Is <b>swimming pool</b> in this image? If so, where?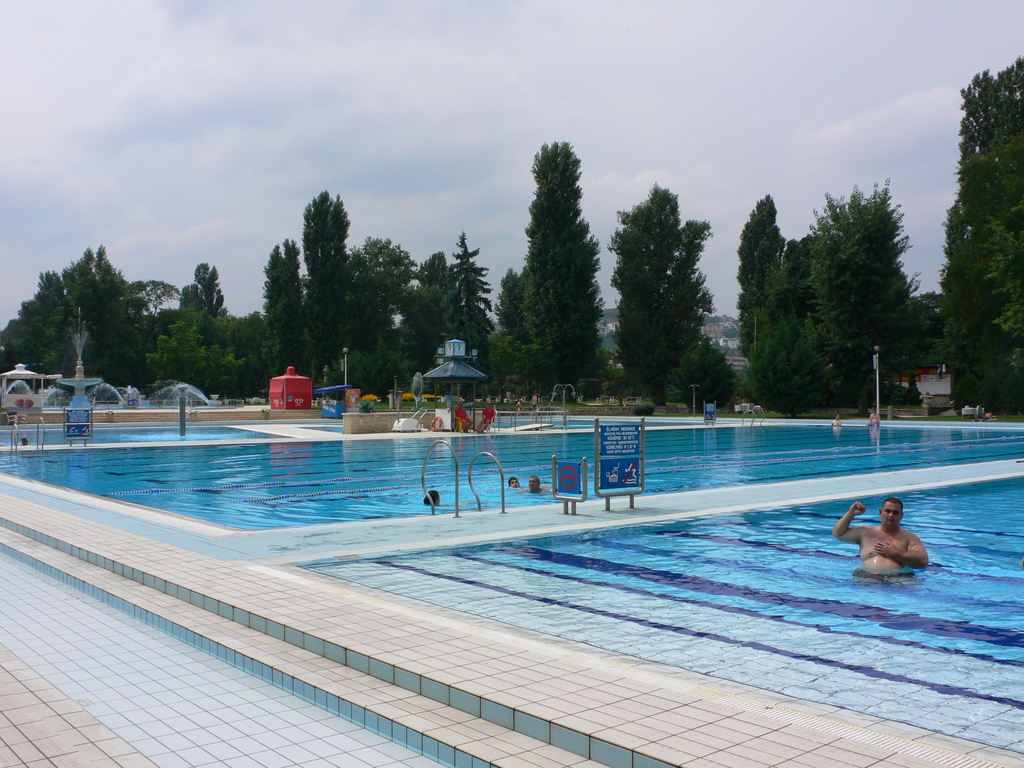
Yes, at x1=492 y1=410 x2=760 y2=430.
